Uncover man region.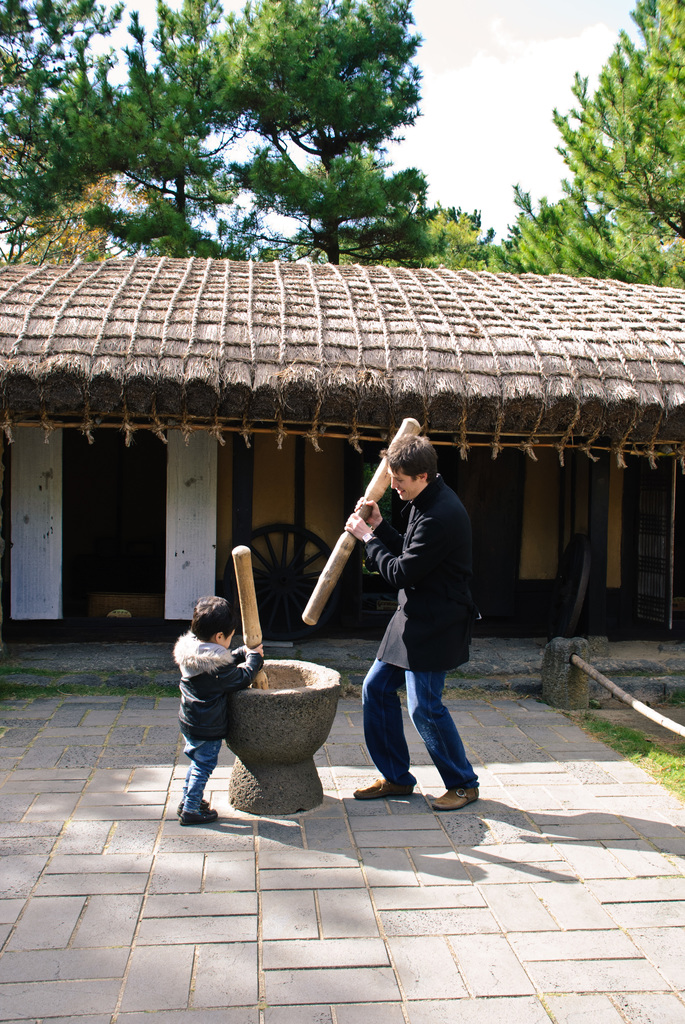
Uncovered: l=366, t=428, r=476, b=815.
